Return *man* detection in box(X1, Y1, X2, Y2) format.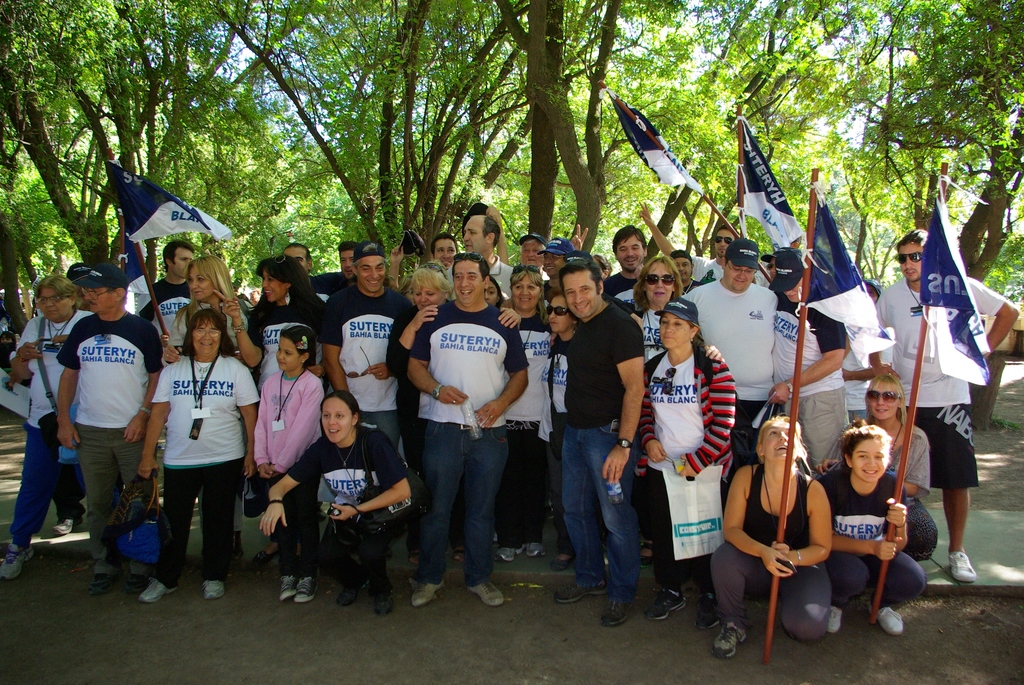
box(675, 239, 772, 429).
